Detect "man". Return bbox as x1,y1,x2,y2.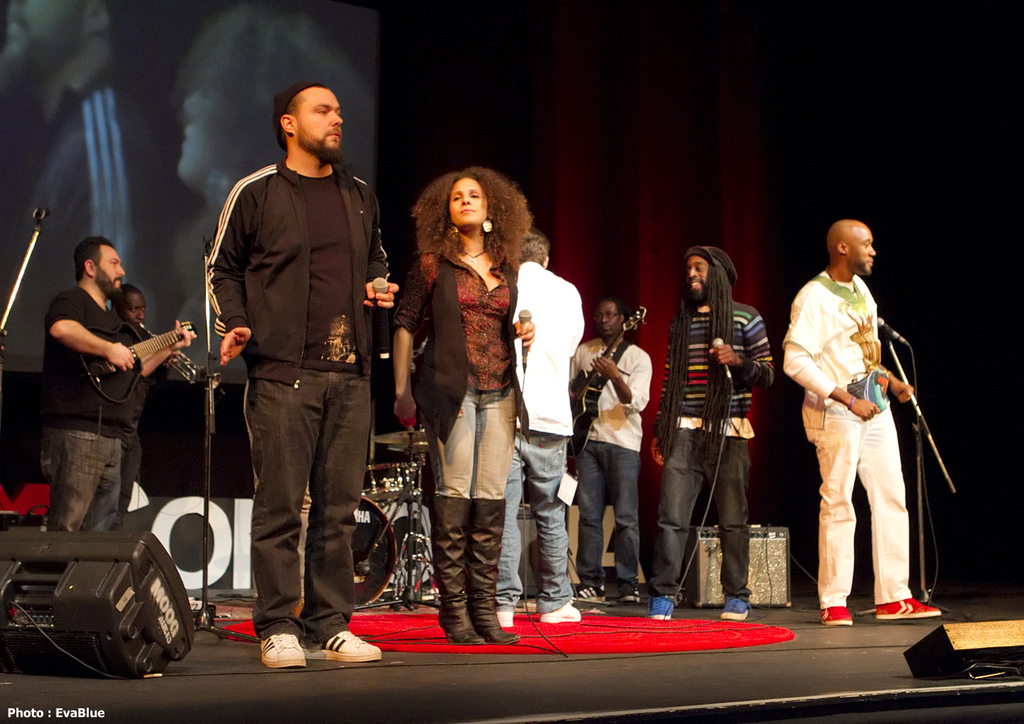
648,246,773,619.
